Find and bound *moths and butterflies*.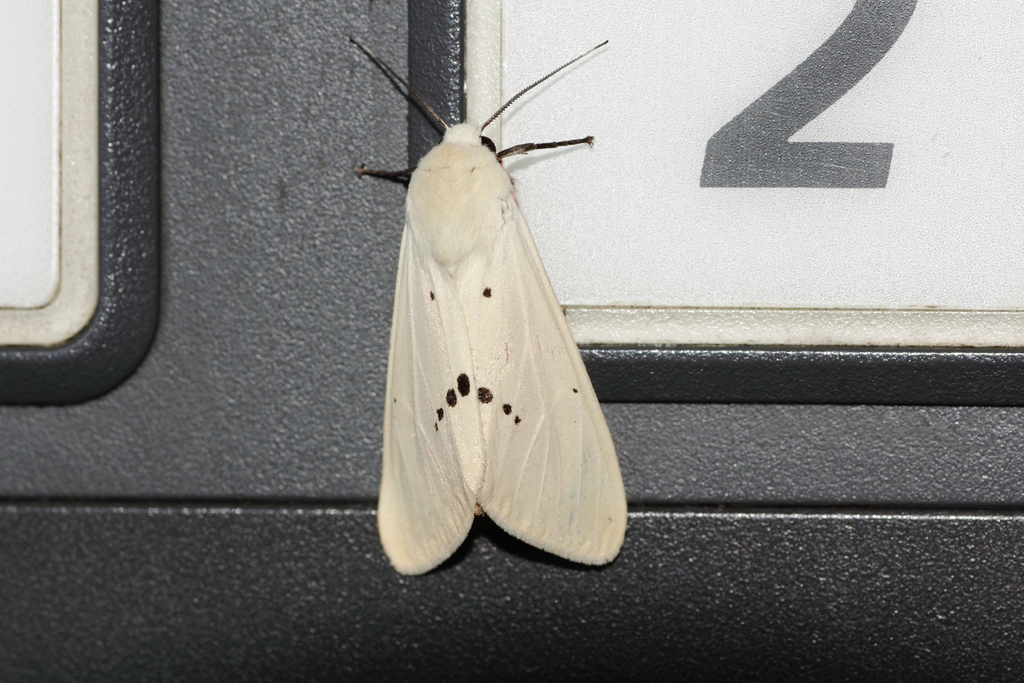
Bound: box(337, 25, 633, 598).
